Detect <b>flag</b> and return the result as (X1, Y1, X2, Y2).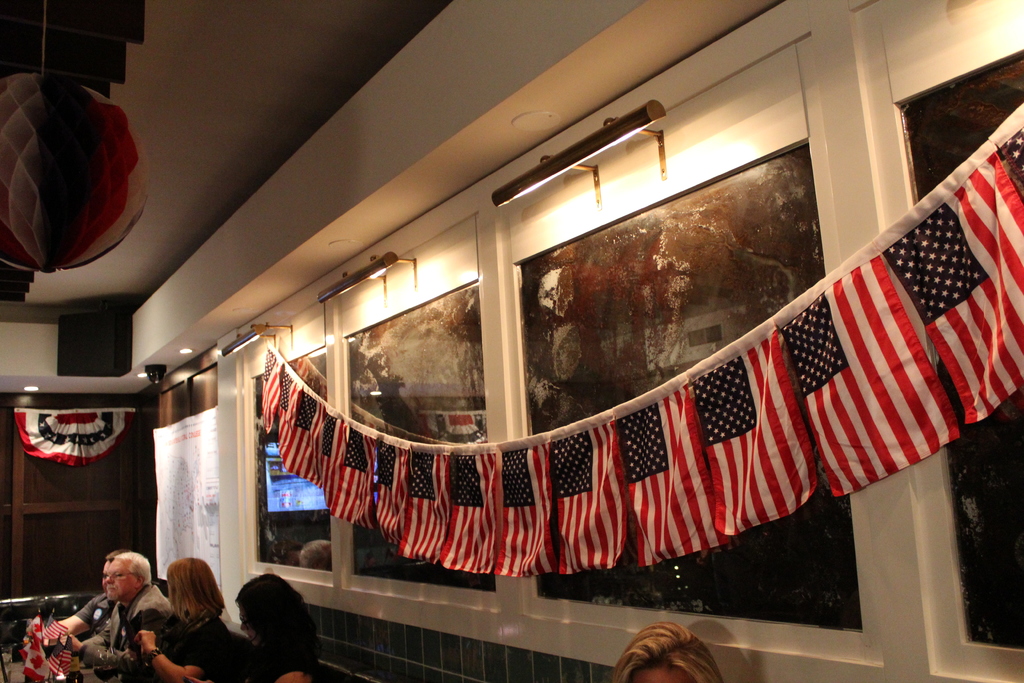
(987, 103, 1023, 202).
